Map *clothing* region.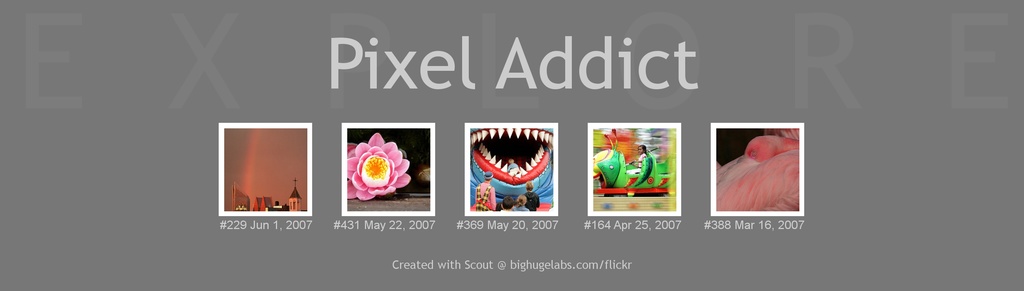
Mapped to crop(635, 153, 656, 186).
